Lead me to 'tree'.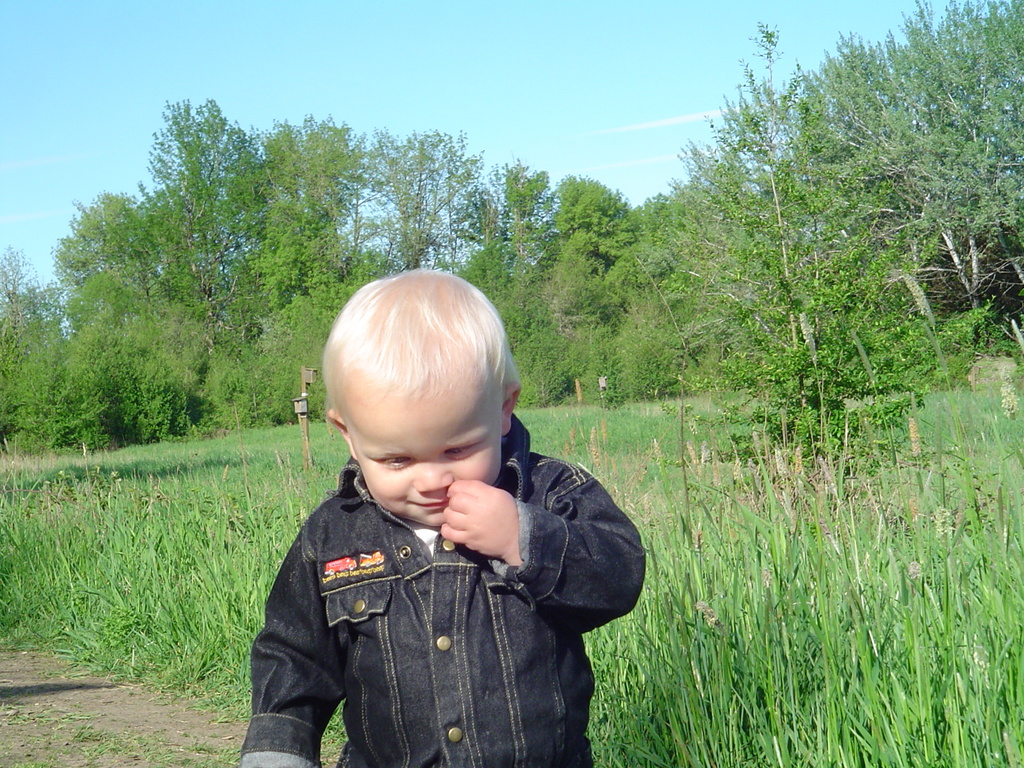
Lead to left=610, top=194, right=710, bottom=380.
